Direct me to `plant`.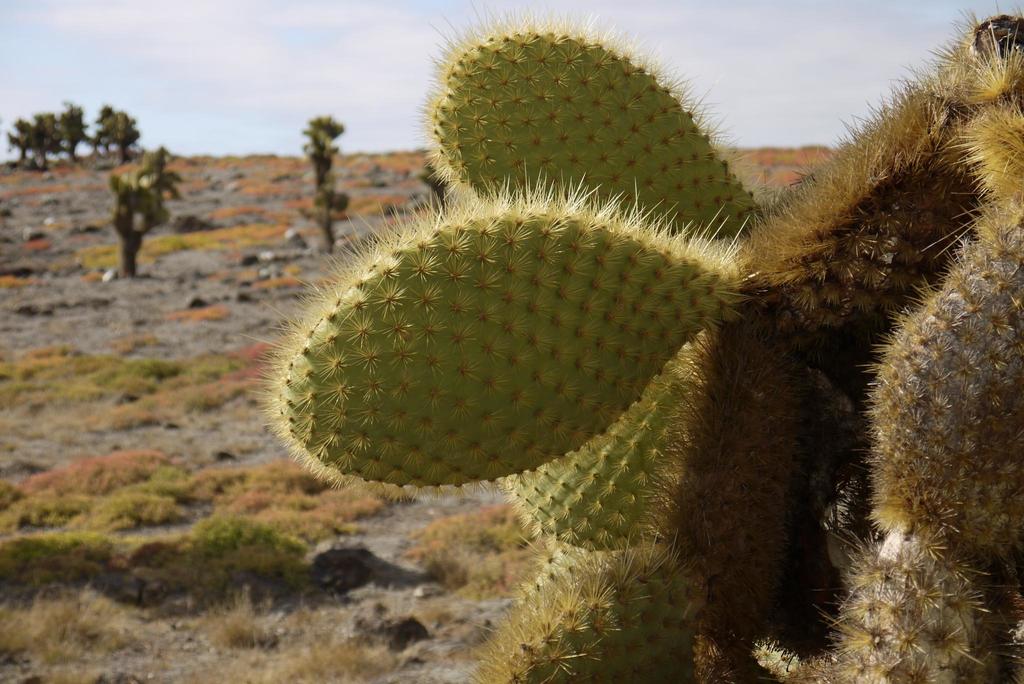
Direction: [230, 0, 1023, 683].
